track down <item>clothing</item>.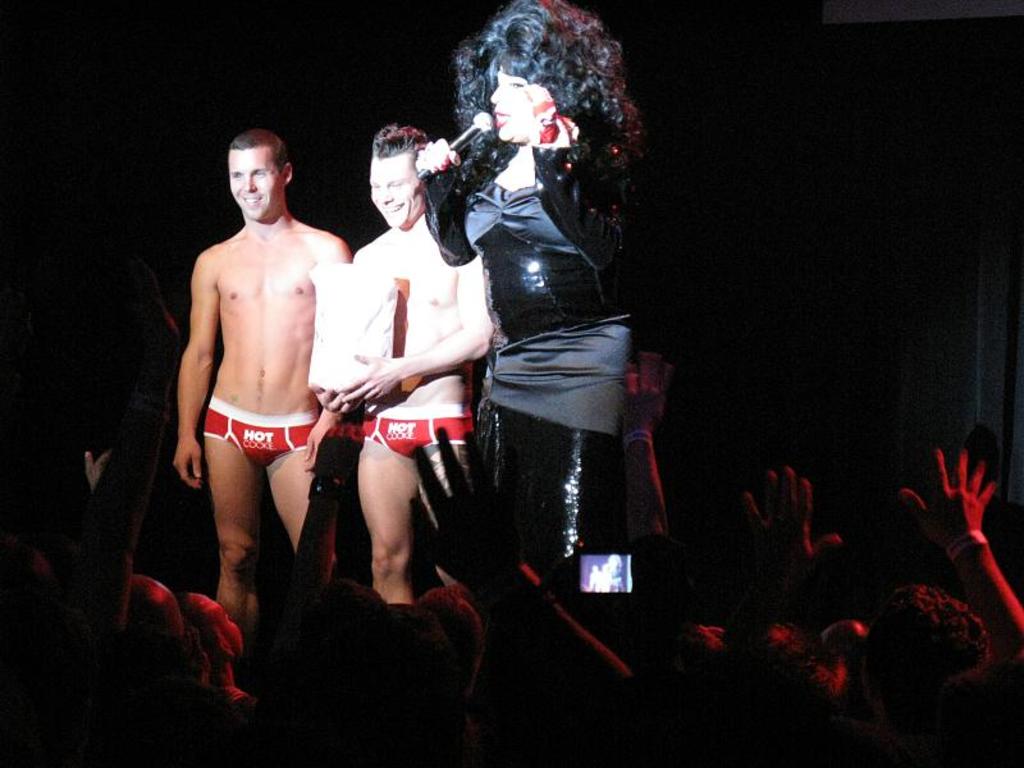
Tracked to x1=428 y1=137 x2=696 y2=685.
